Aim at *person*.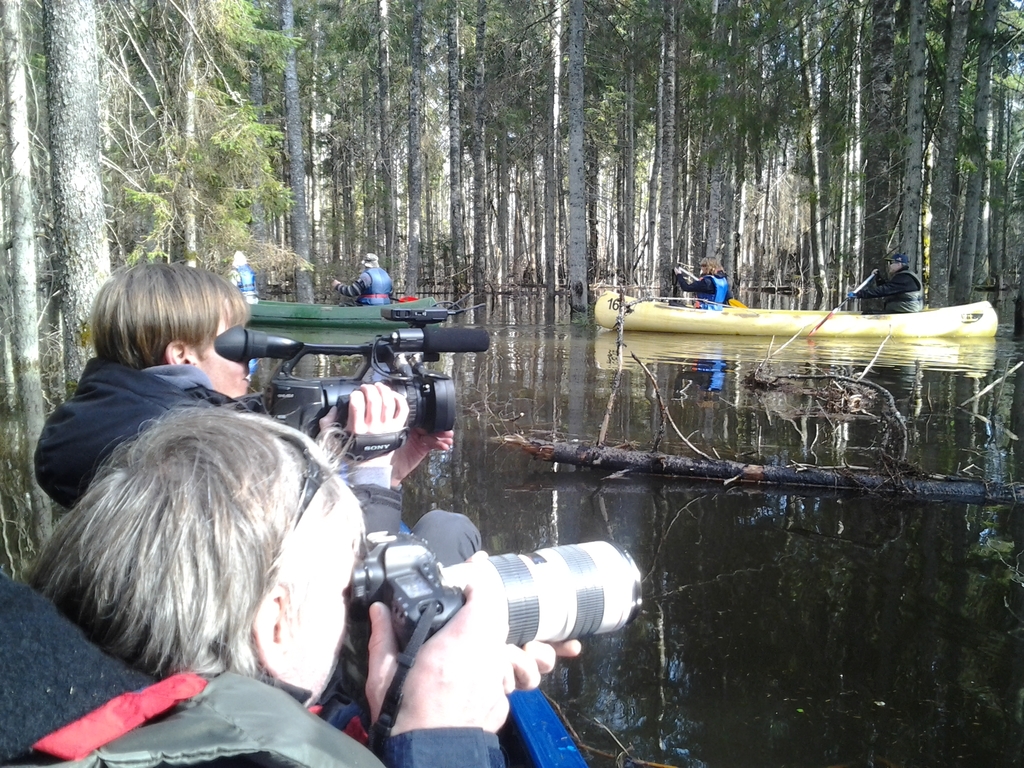
Aimed at 674, 259, 731, 306.
